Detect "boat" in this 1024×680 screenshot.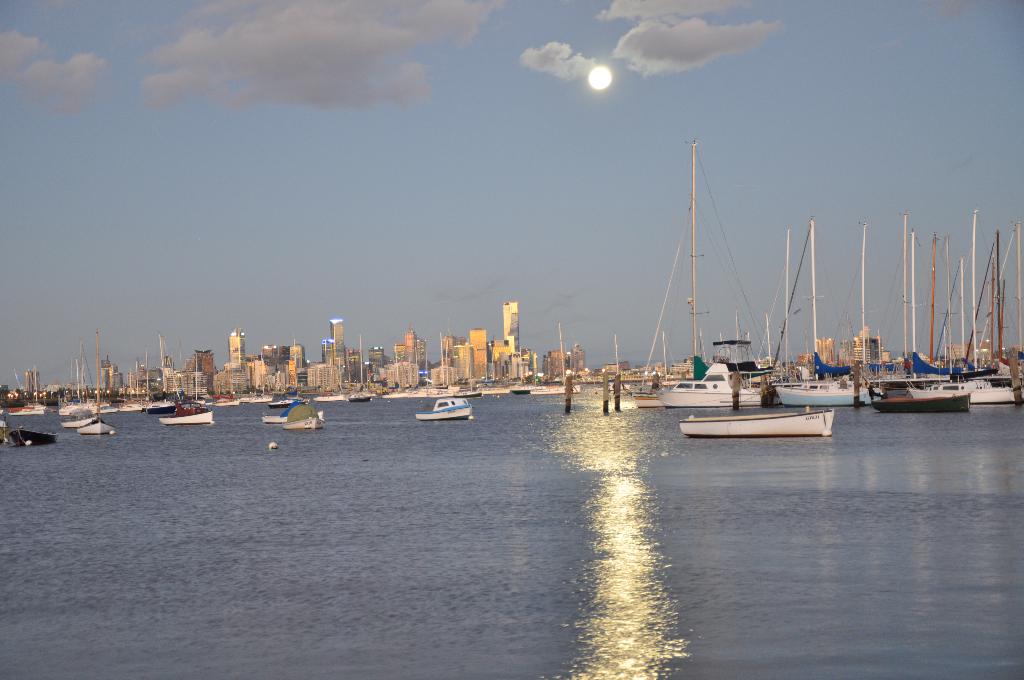
Detection: x1=677, y1=409, x2=829, y2=437.
